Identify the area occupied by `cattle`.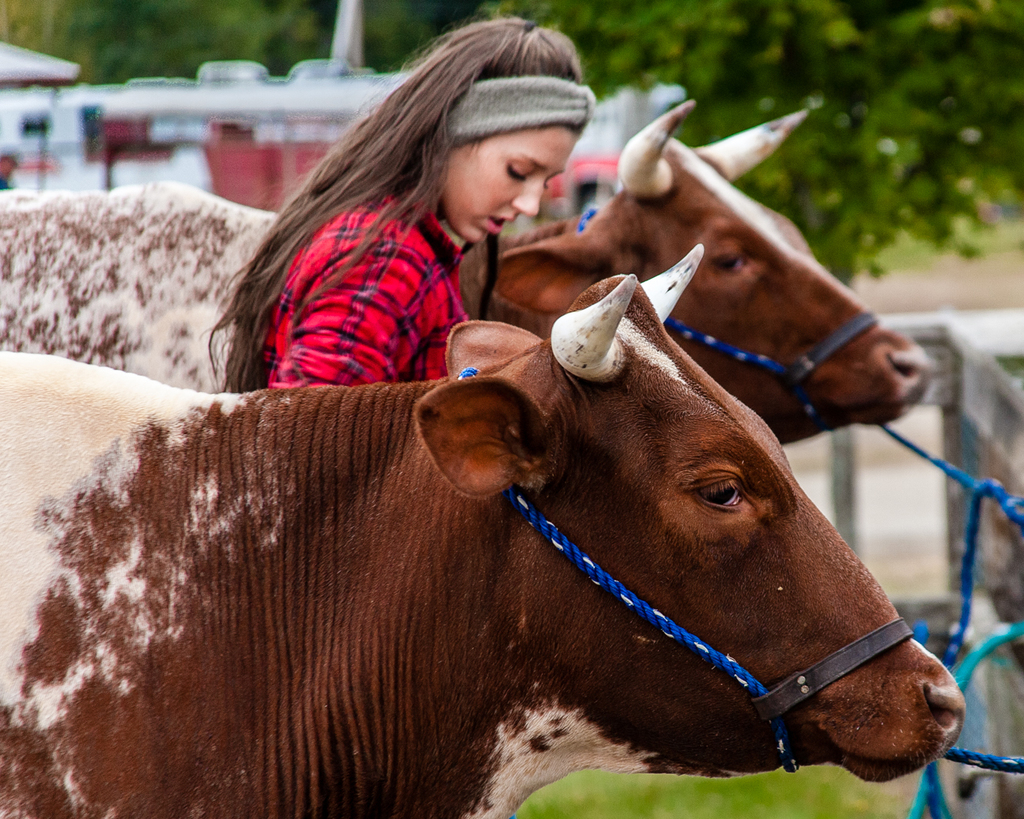
Area: (left=43, top=253, right=933, bottom=818).
